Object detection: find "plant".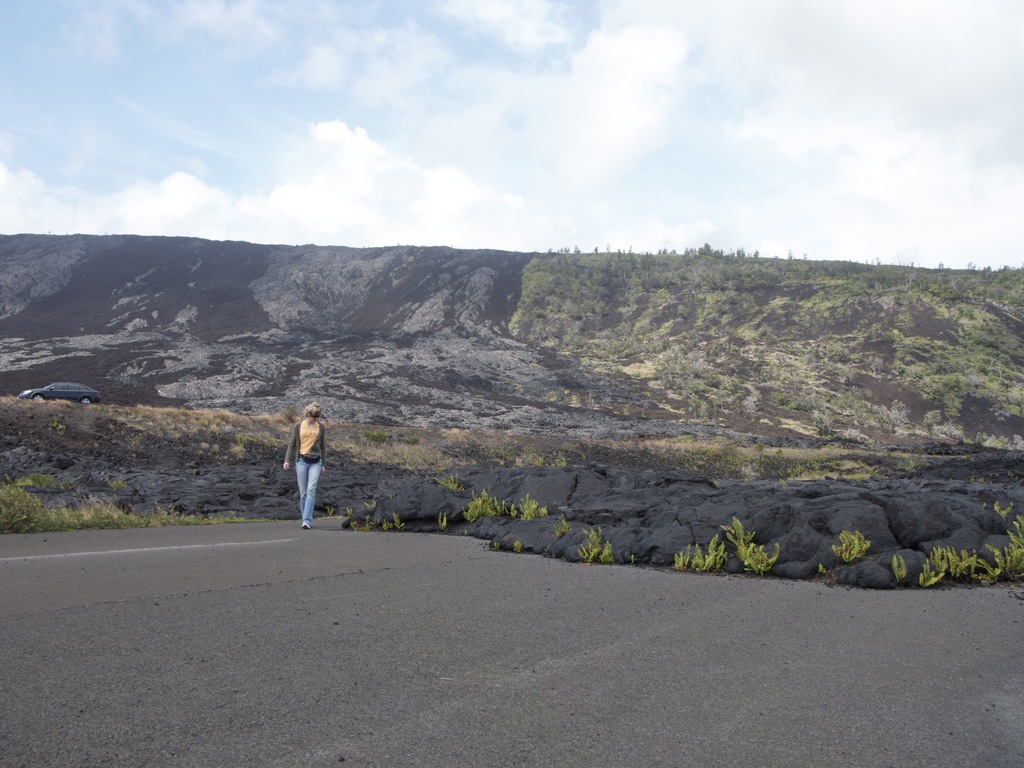
Rect(971, 541, 1008, 579).
